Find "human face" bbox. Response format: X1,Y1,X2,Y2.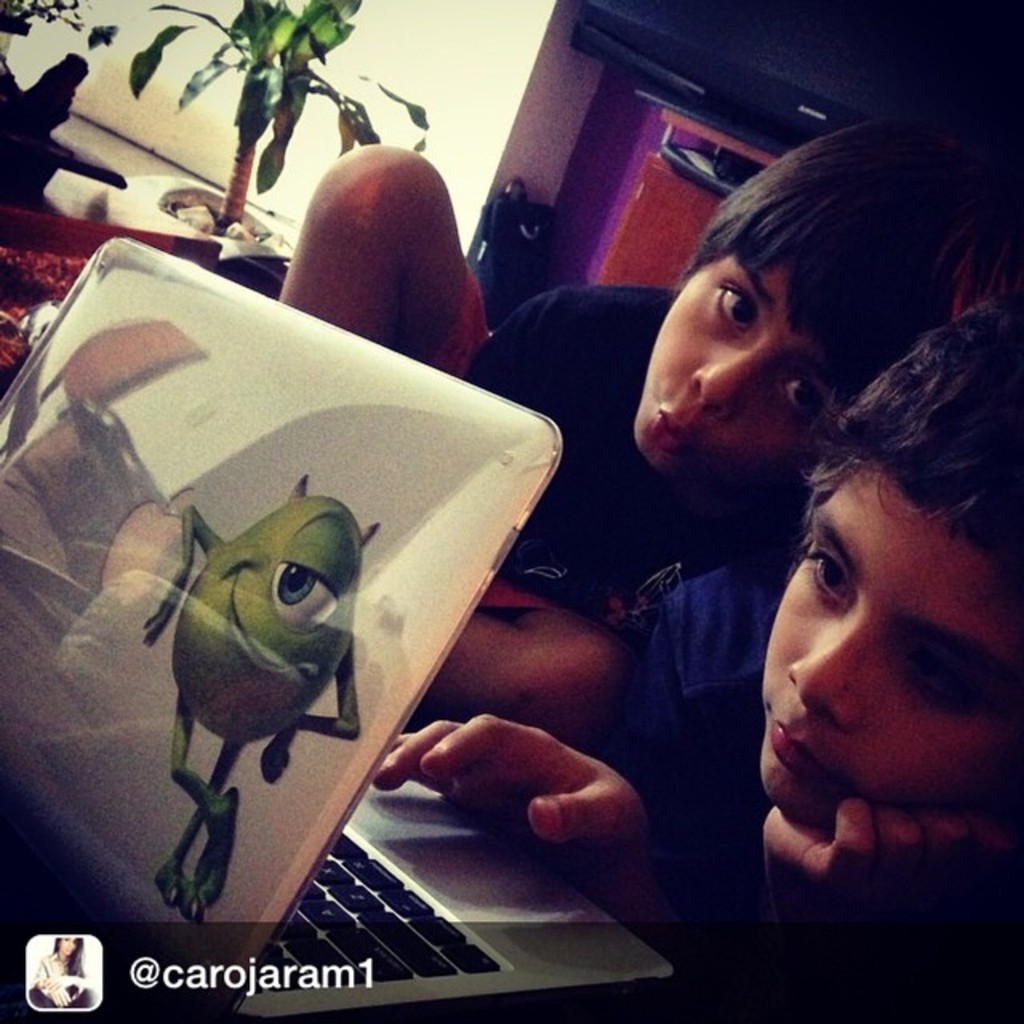
58,931,77,958.
